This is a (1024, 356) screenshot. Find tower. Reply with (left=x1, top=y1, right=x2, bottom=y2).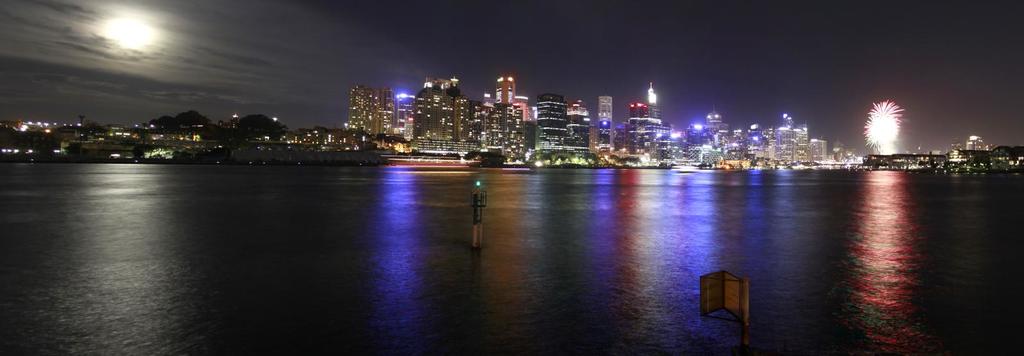
(left=491, top=74, right=517, bottom=108).
